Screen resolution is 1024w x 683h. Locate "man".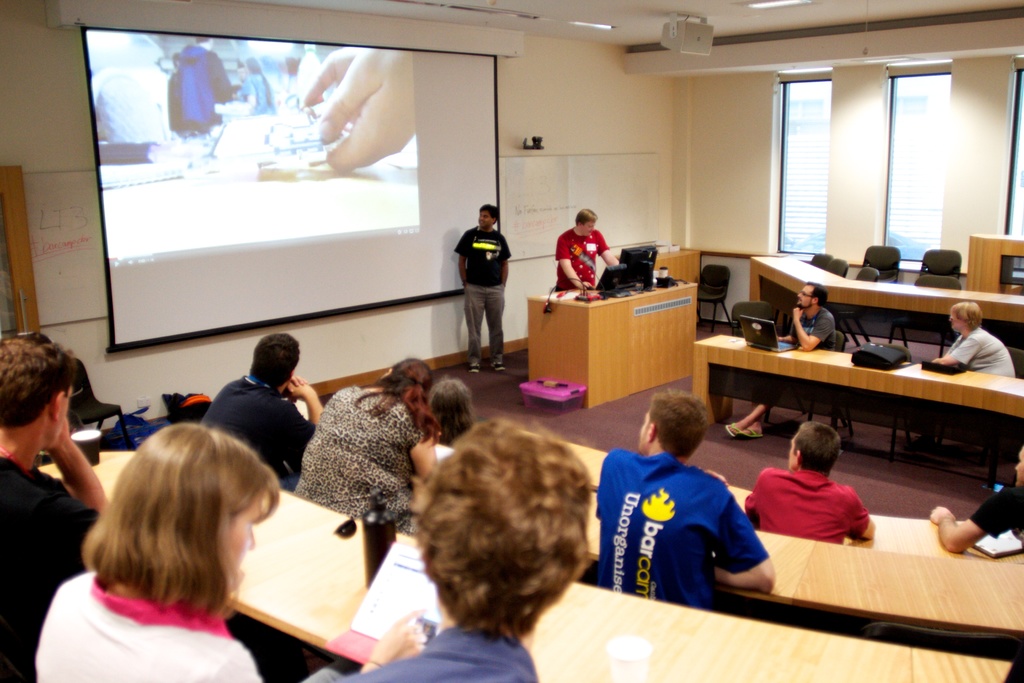
crop(744, 415, 877, 547).
